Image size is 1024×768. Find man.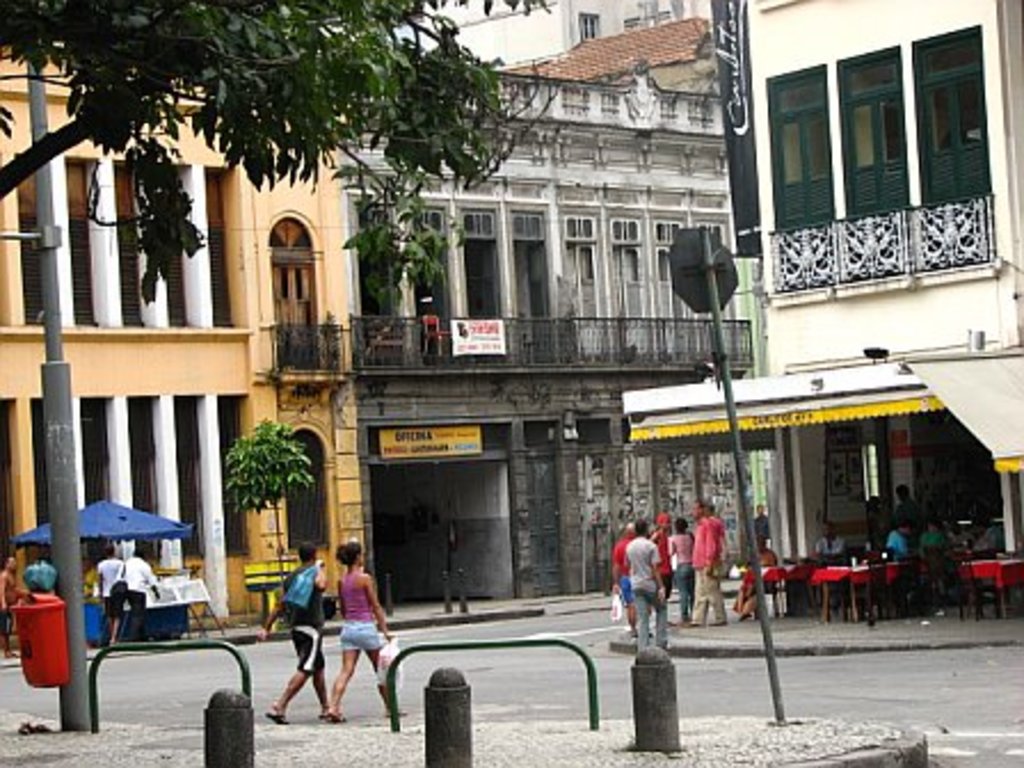
608,521,635,635.
